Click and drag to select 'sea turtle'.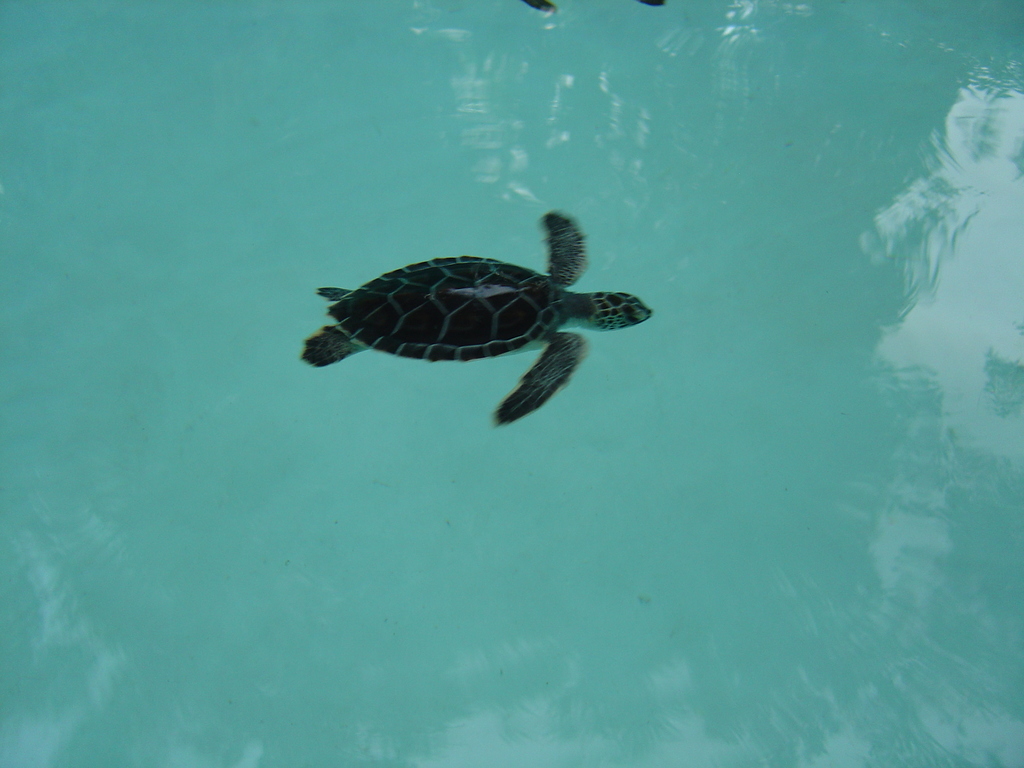
Selection: (303, 211, 664, 435).
